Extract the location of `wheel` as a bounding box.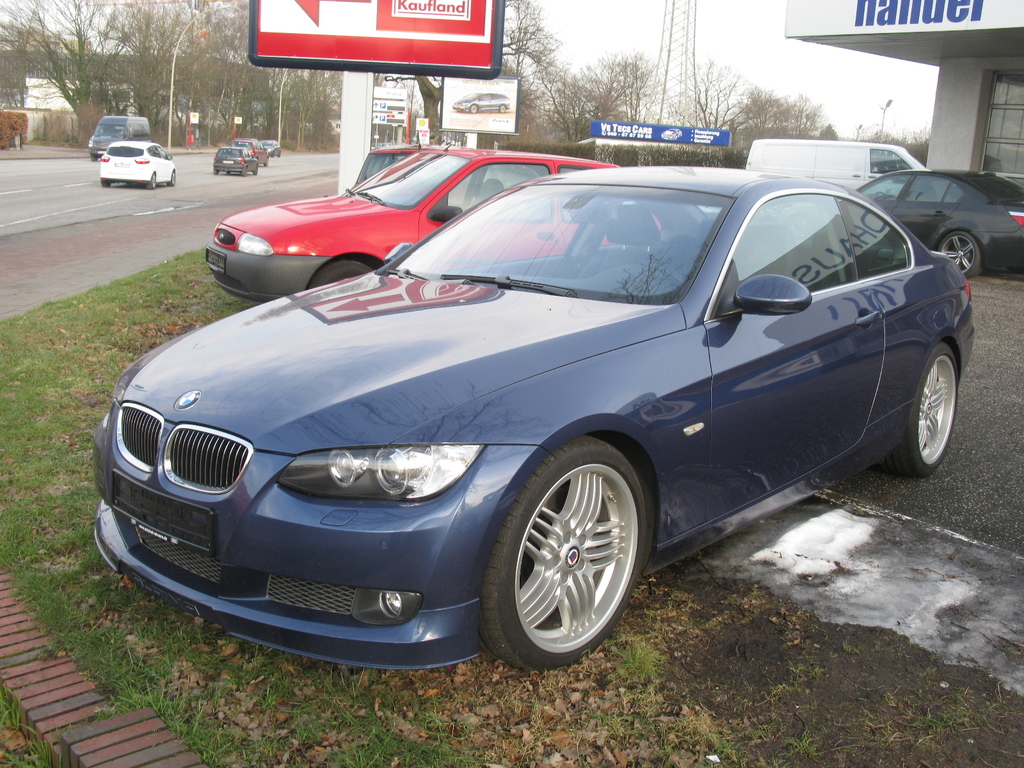
[left=147, top=172, right=160, bottom=193].
